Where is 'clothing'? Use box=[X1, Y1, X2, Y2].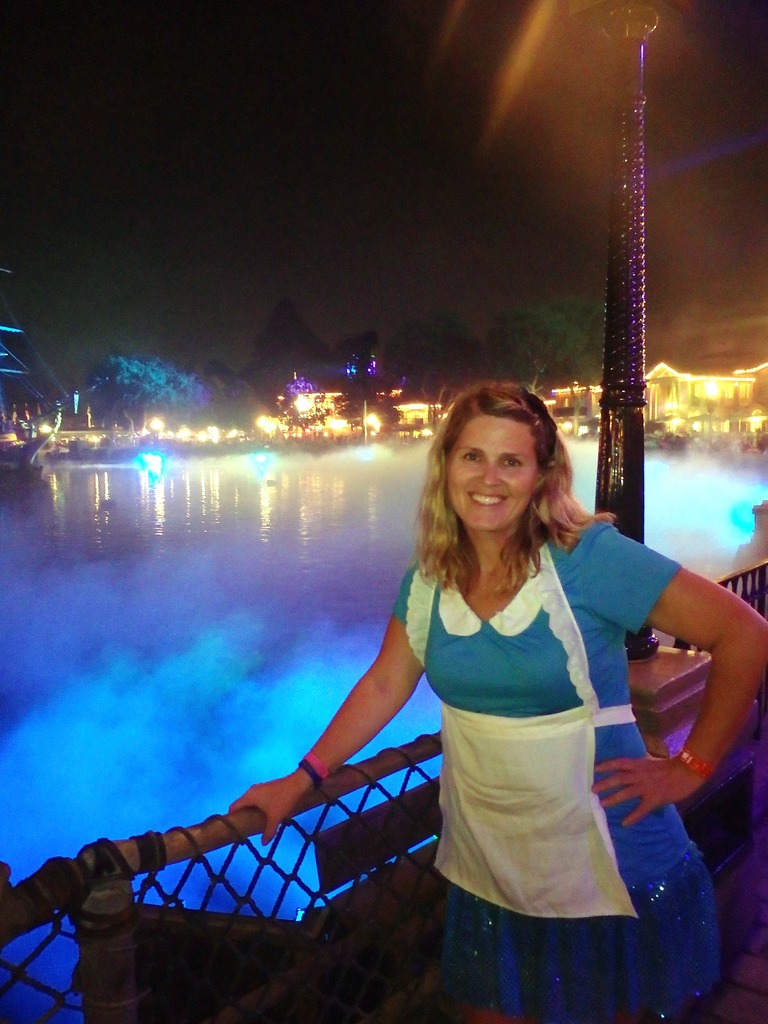
box=[390, 510, 721, 1021].
